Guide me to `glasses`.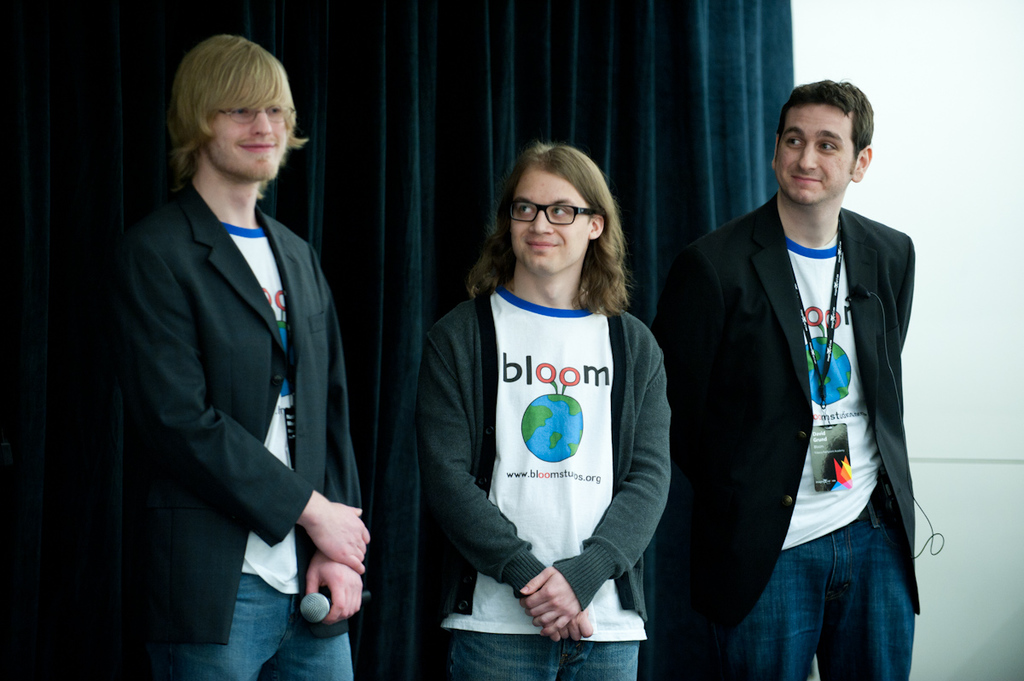
Guidance: x1=212, y1=108, x2=292, y2=125.
